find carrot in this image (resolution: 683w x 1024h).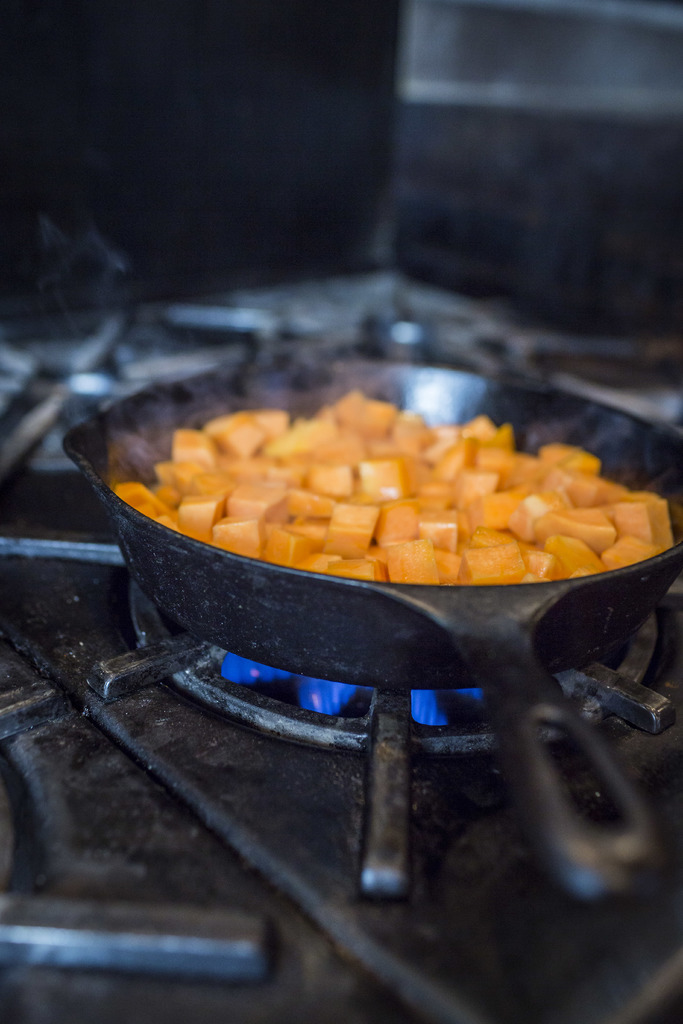
324:505:386:557.
